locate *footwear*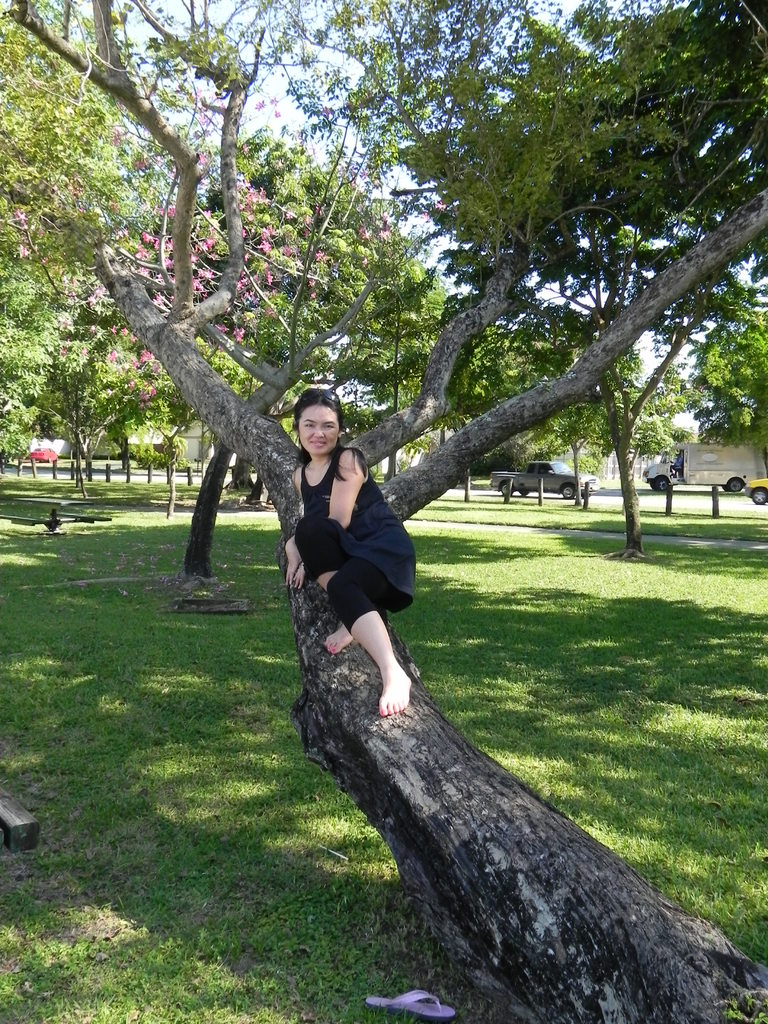
select_region(362, 982, 461, 1017)
